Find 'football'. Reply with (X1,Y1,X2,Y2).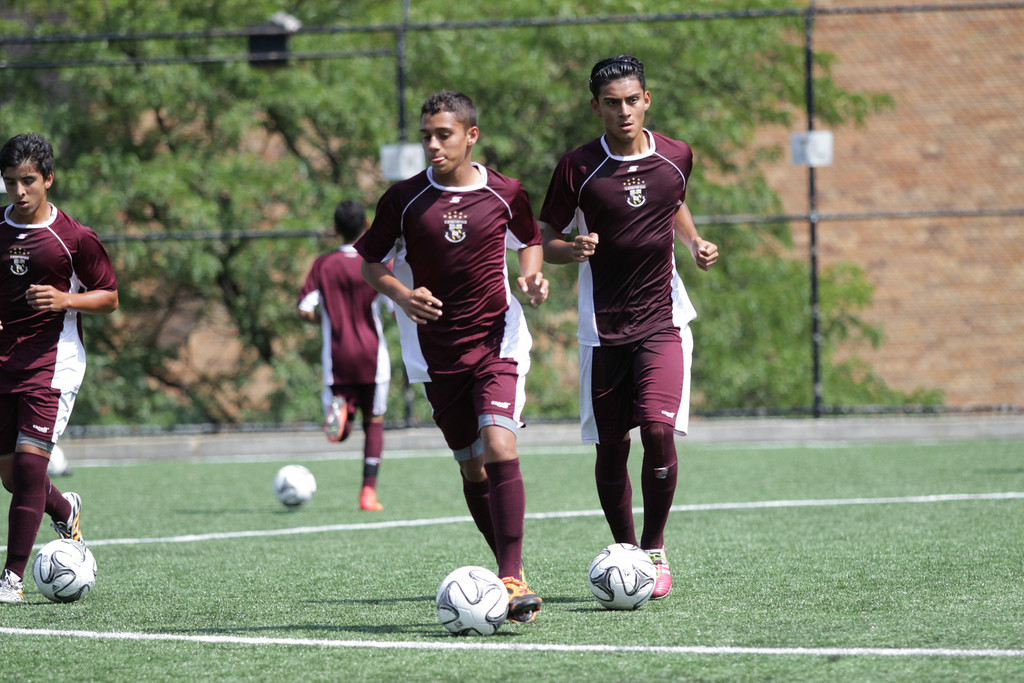
(586,541,655,613).
